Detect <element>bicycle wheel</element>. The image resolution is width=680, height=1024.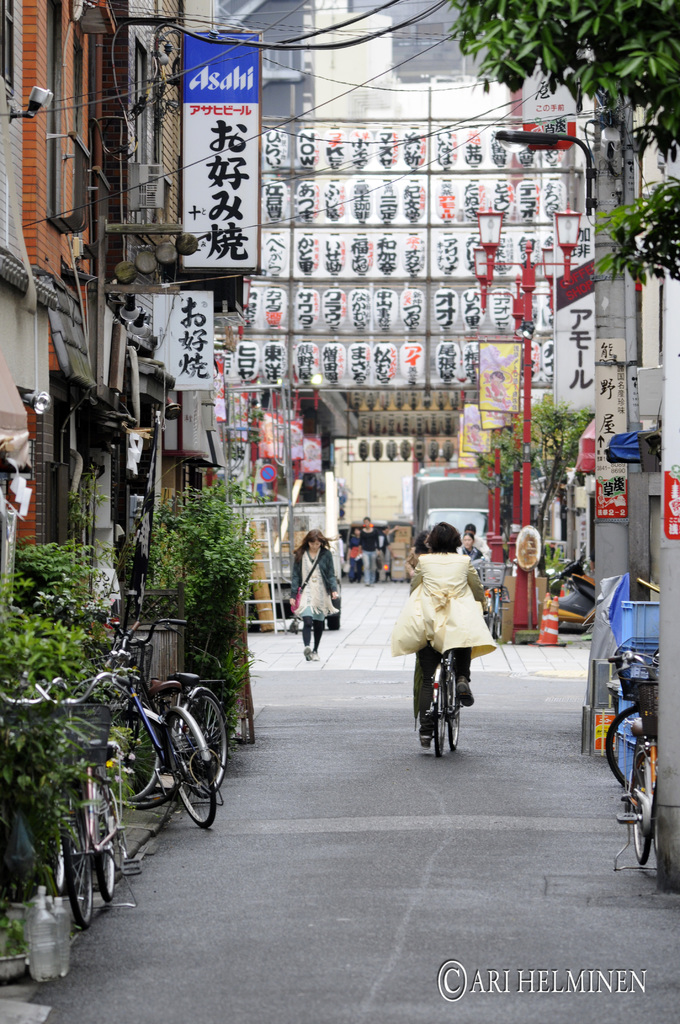
<box>604,706,643,792</box>.
